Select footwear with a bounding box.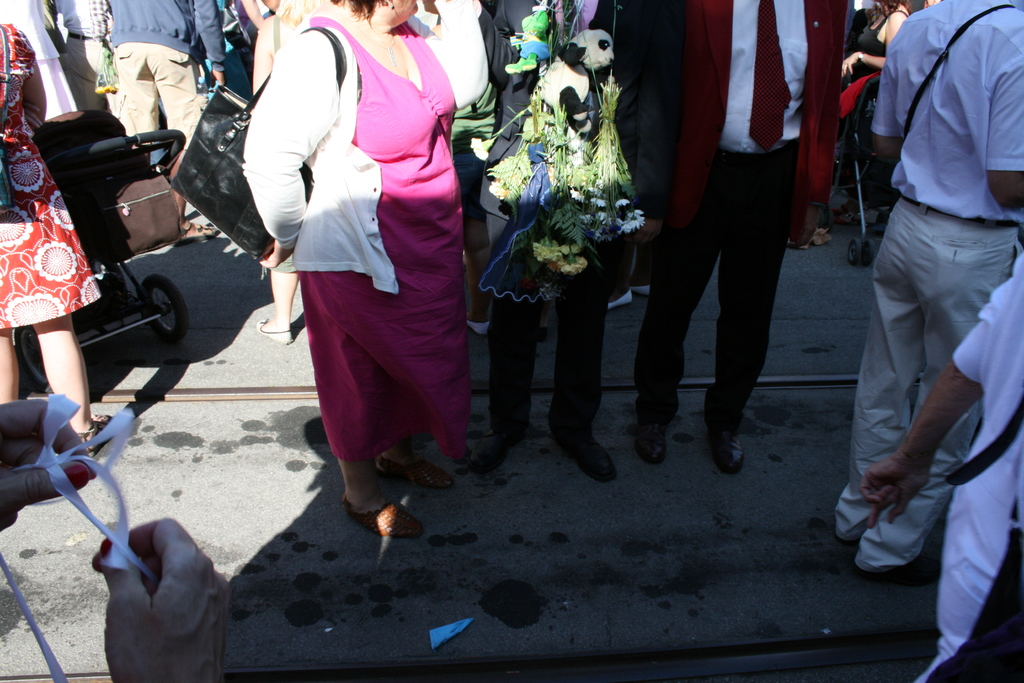
<region>378, 453, 456, 495</region>.
